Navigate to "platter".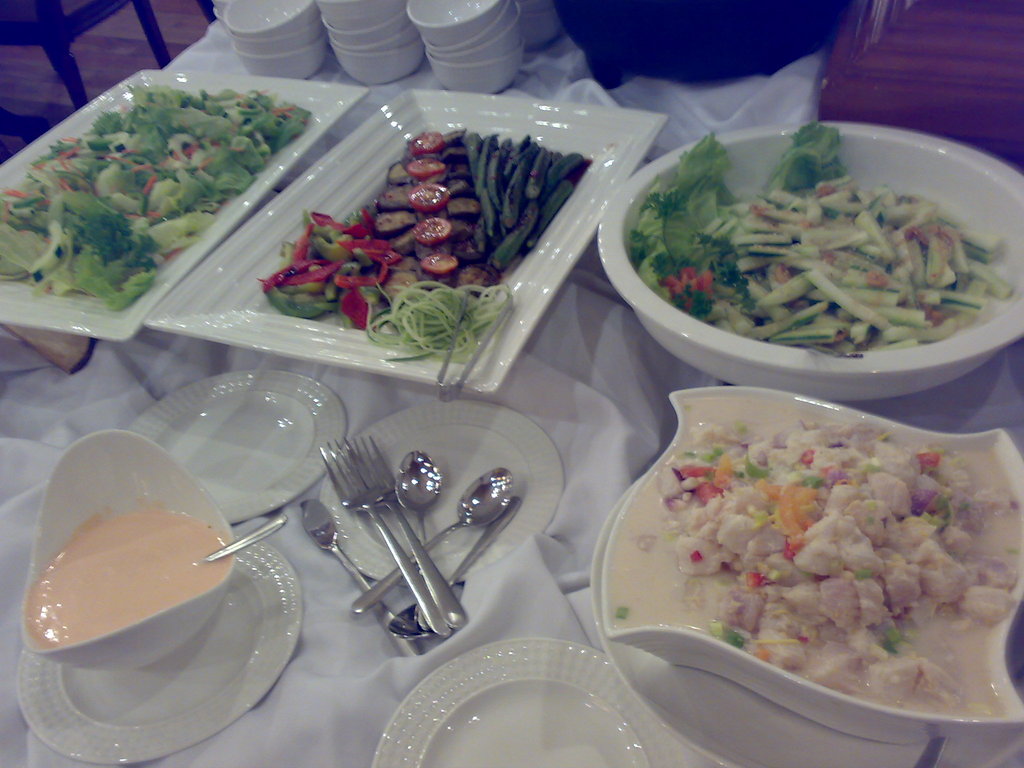
Navigation target: locate(369, 650, 730, 765).
